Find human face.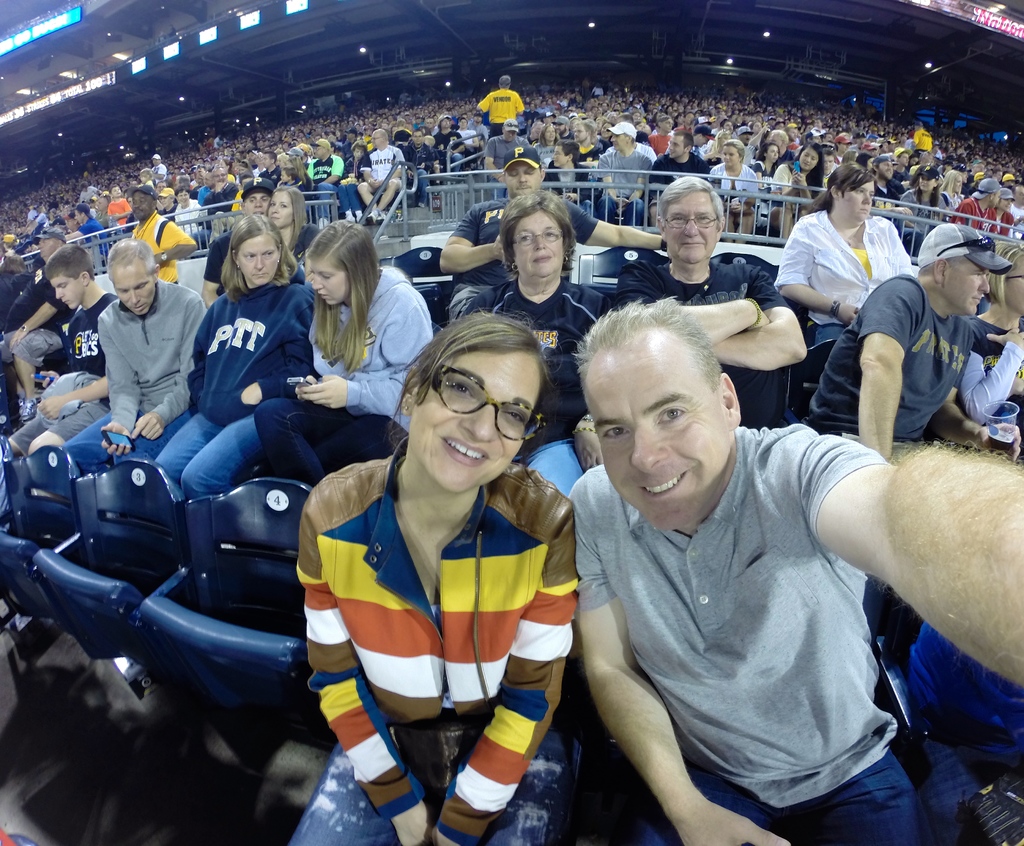
118:256:150:310.
